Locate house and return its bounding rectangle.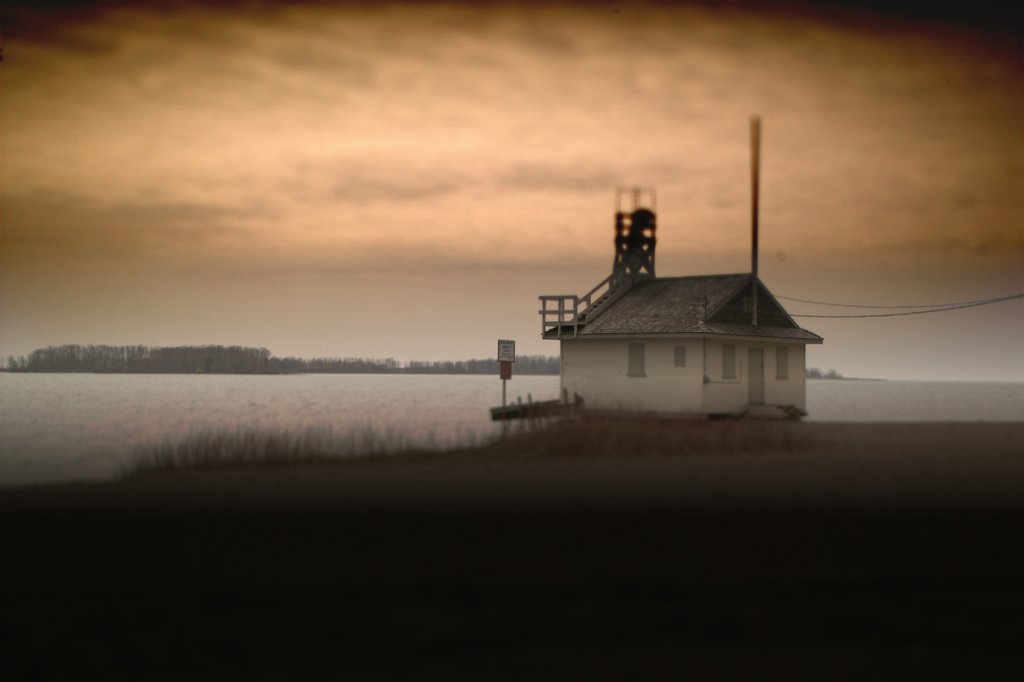
box=[527, 151, 840, 419].
